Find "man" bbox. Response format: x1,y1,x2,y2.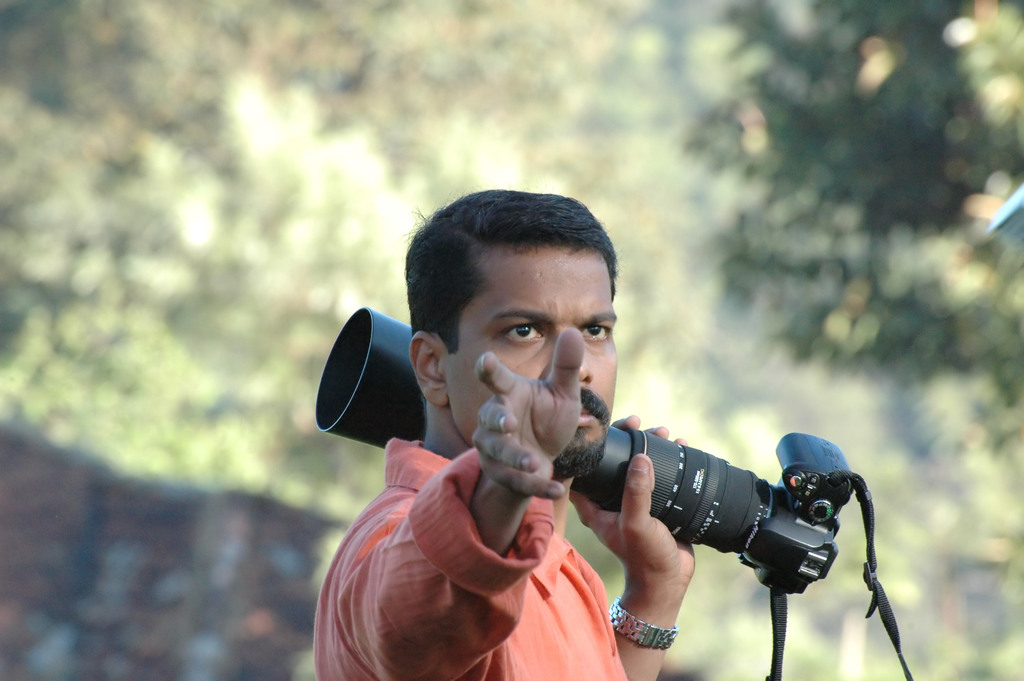
310,189,696,680.
